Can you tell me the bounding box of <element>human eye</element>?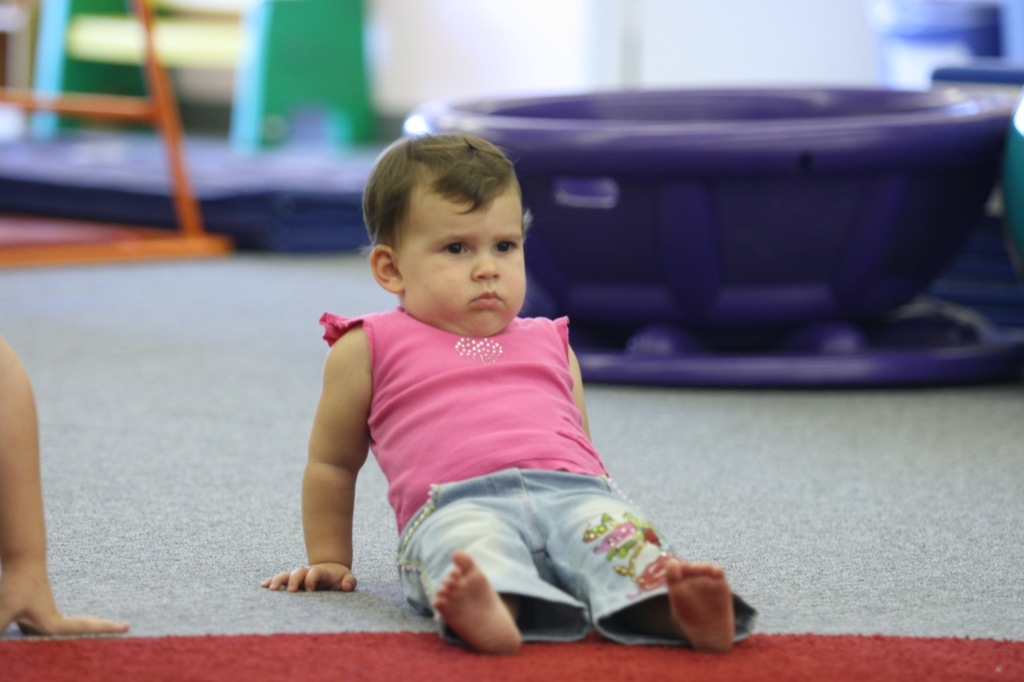
{"x1": 492, "y1": 239, "x2": 518, "y2": 253}.
